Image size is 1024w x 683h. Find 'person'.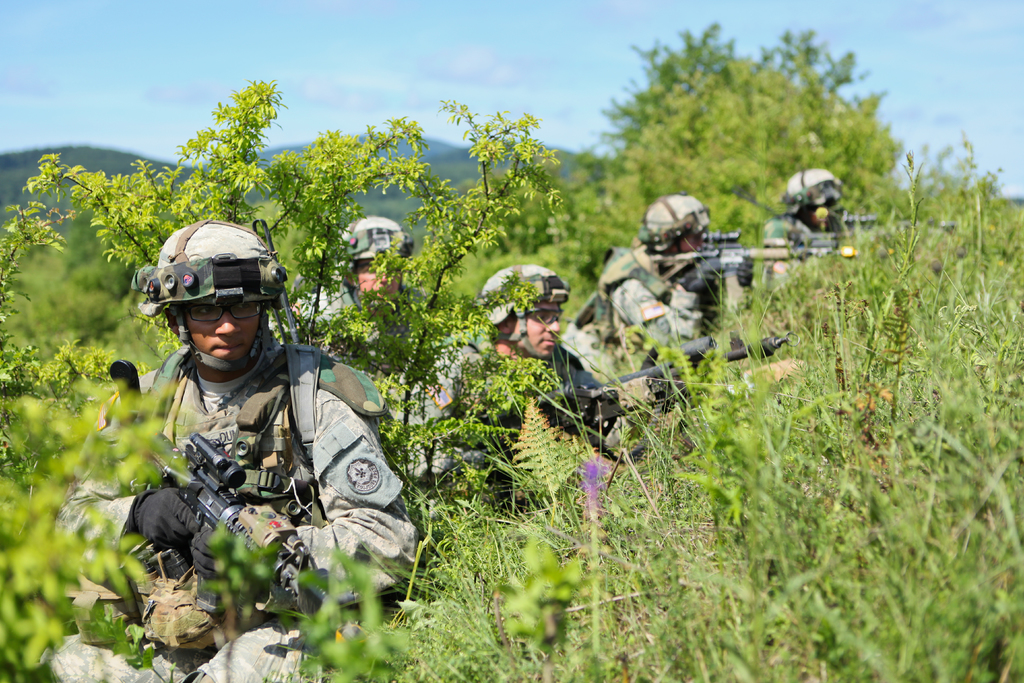
bbox(404, 262, 676, 522).
